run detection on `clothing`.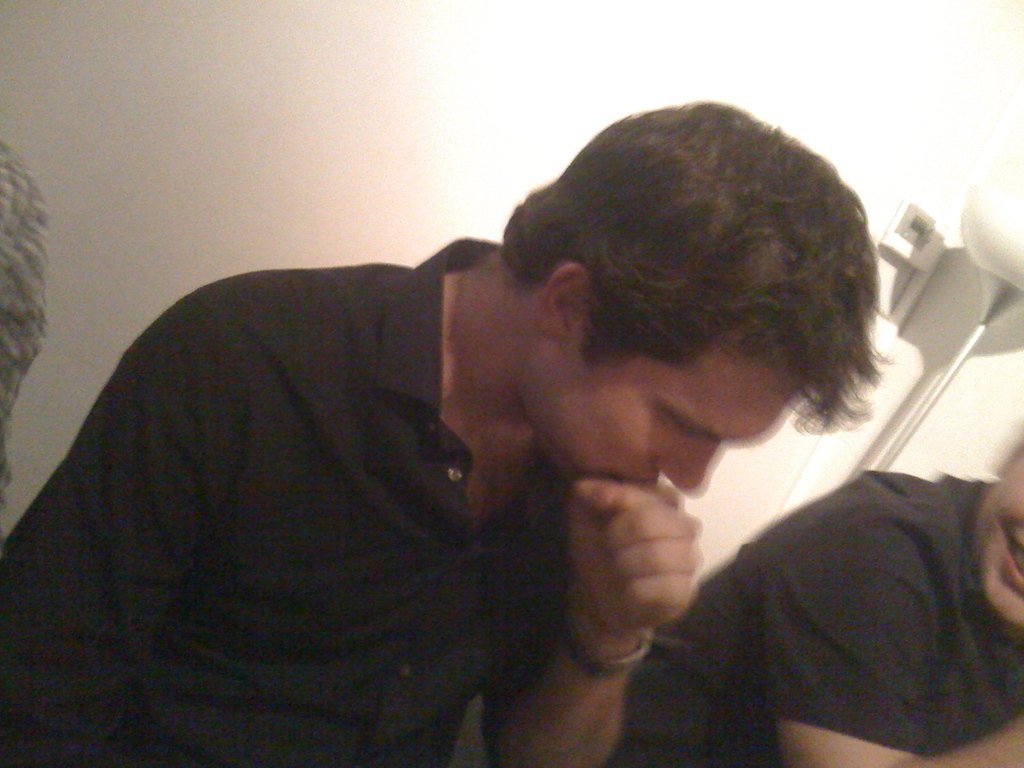
Result: {"left": 600, "top": 455, "right": 1023, "bottom": 765}.
